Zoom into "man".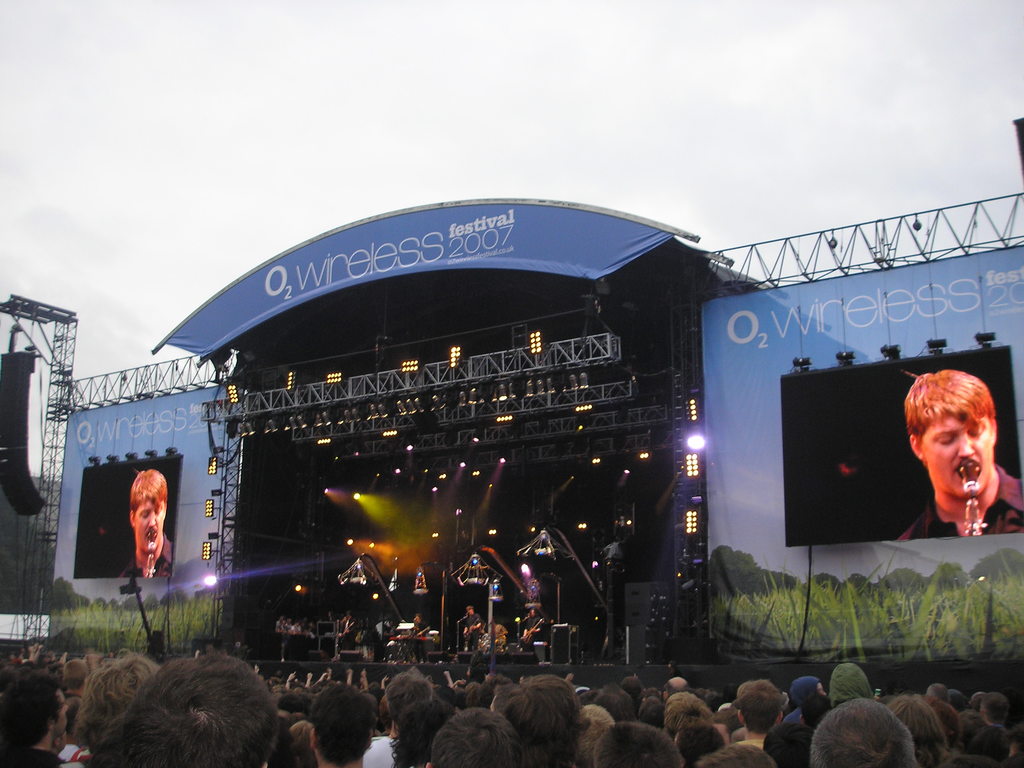
Zoom target: [left=881, top=381, right=1021, bottom=558].
